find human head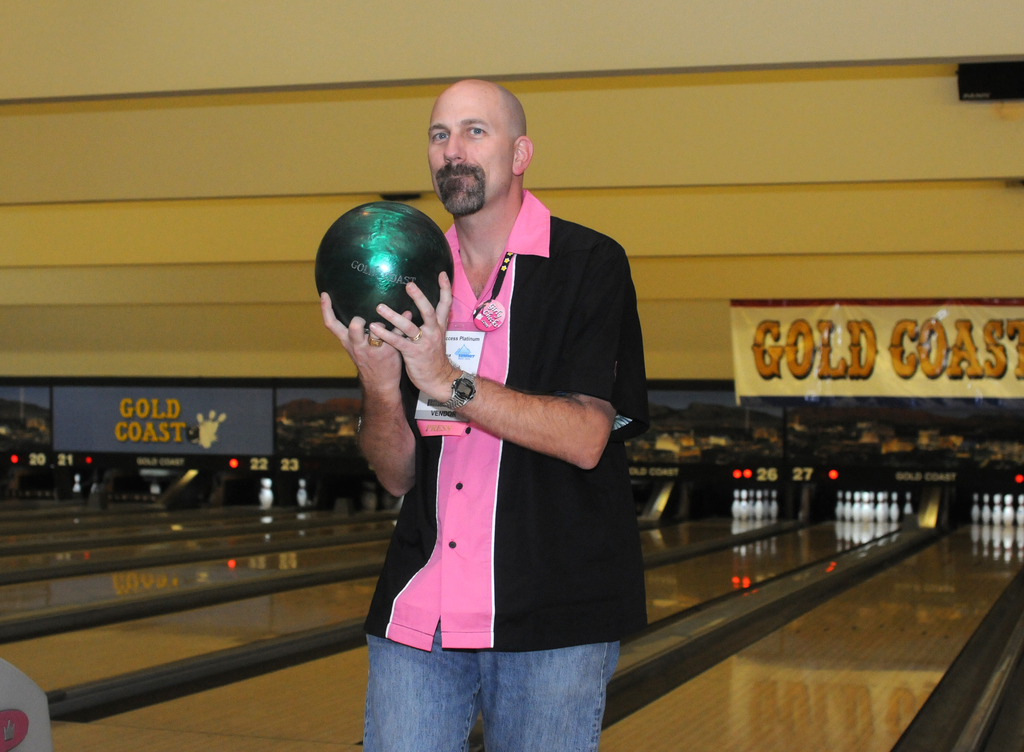
[x1=415, y1=80, x2=538, y2=221]
